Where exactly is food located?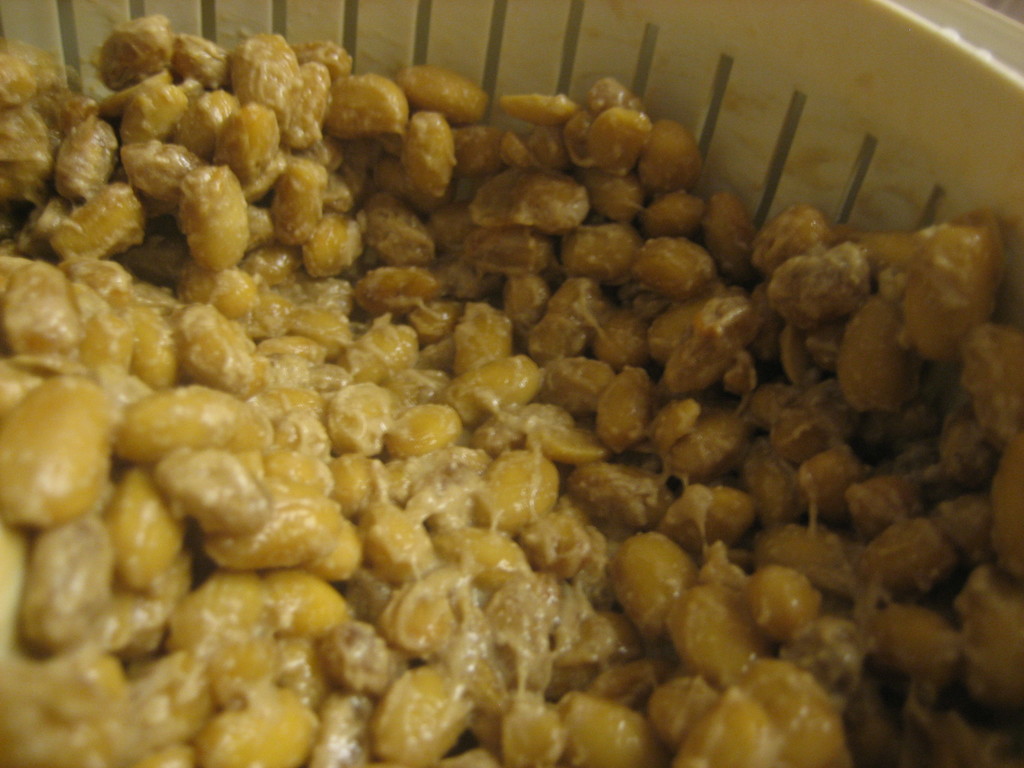
Its bounding box is <bbox>54, 0, 973, 760</bbox>.
